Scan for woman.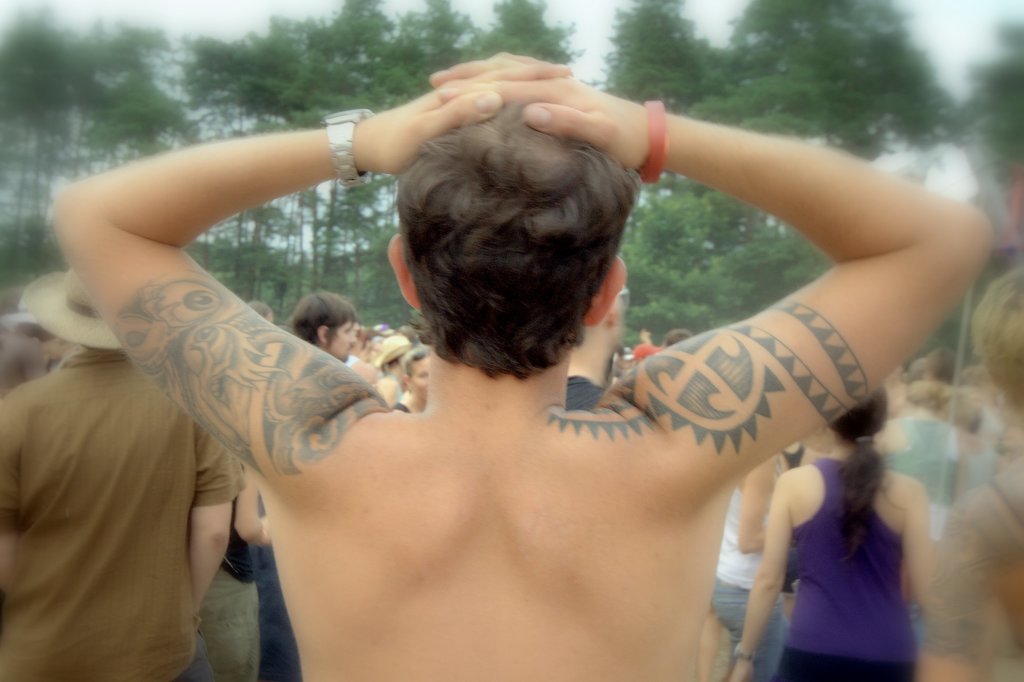
Scan result: BBox(729, 387, 940, 681).
